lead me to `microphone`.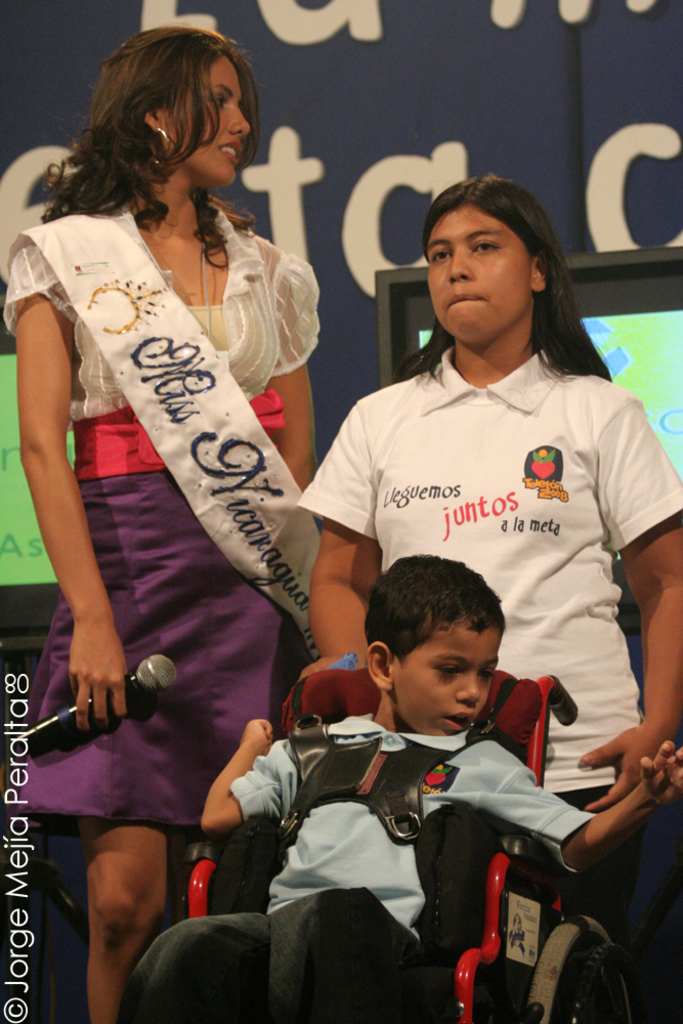
Lead to x1=25 y1=653 x2=177 y2=751.
